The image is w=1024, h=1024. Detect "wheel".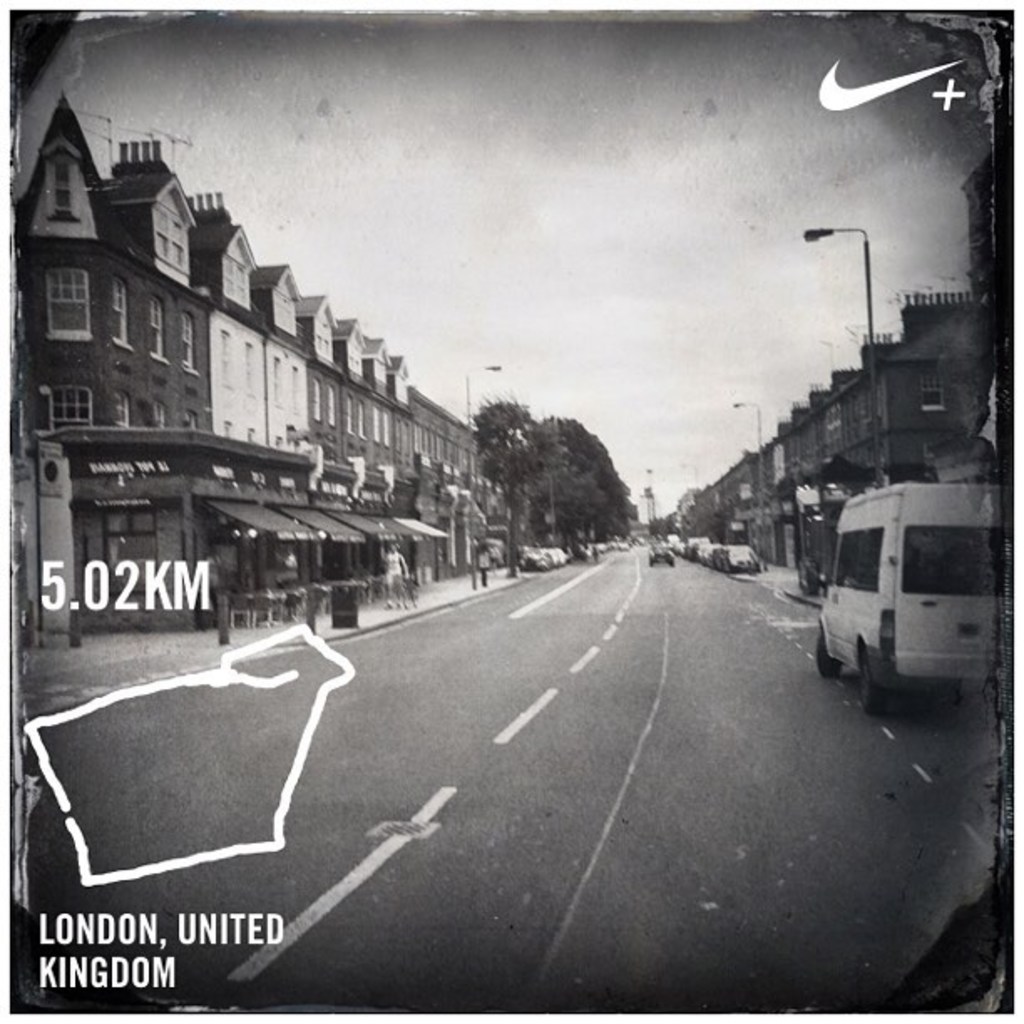
Detection: crop(818, 636, 843, 674).
